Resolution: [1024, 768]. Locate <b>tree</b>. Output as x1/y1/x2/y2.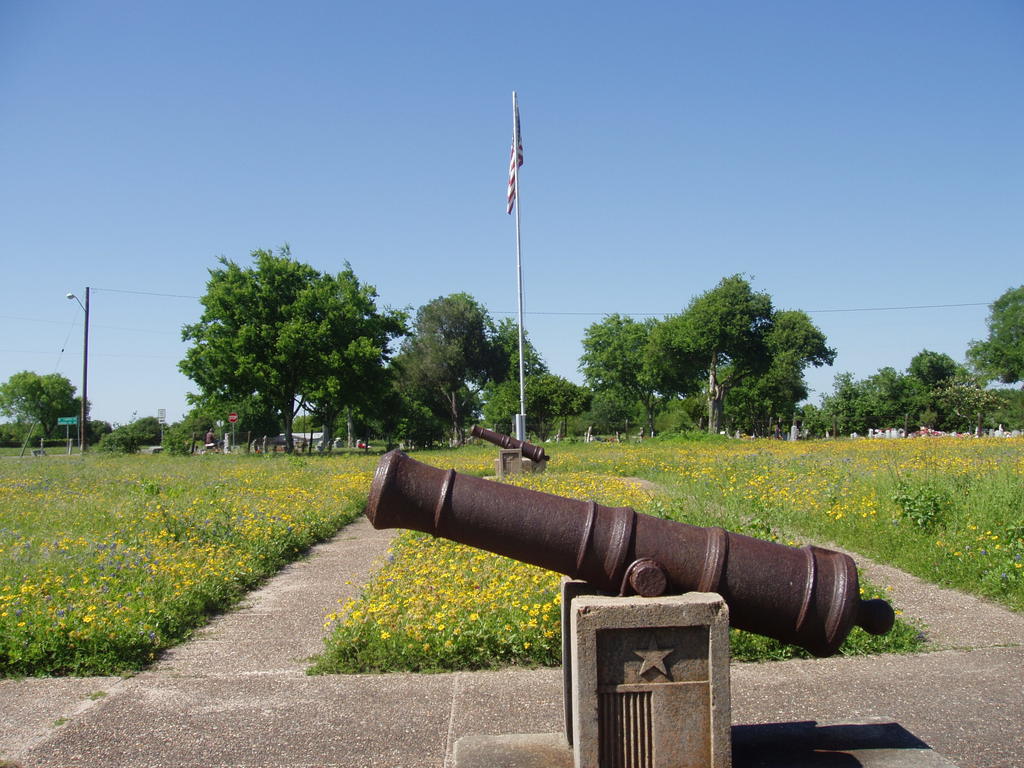
572/311/668/436.
